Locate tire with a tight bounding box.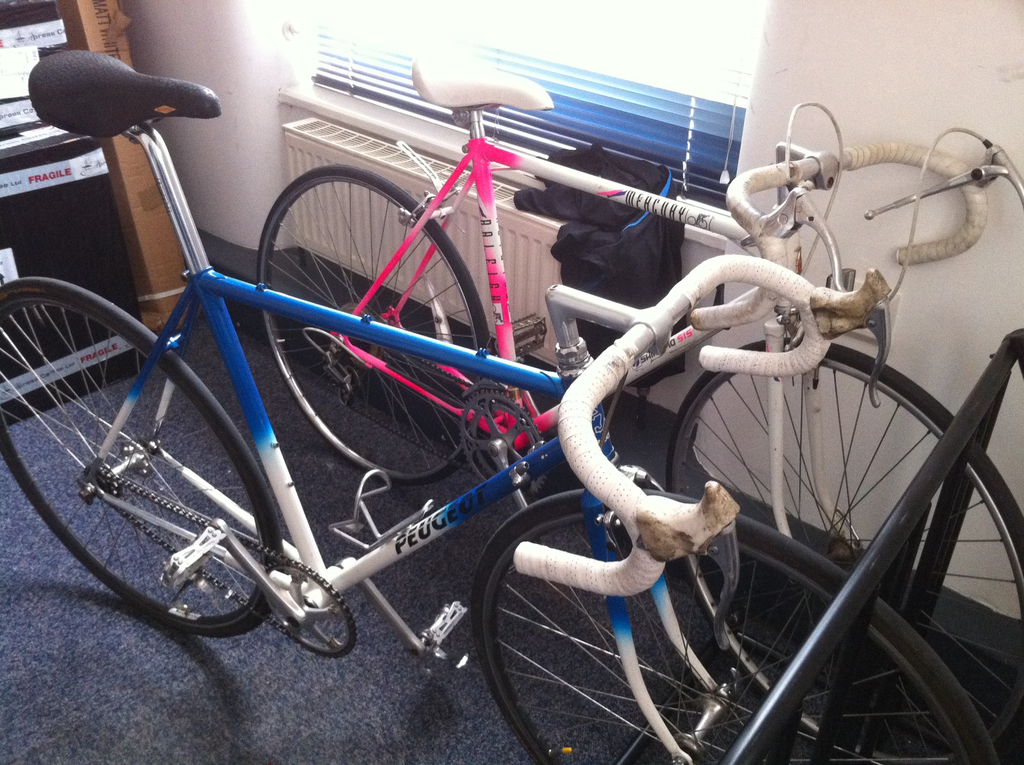
Rect(467, 490, 998, 764).
